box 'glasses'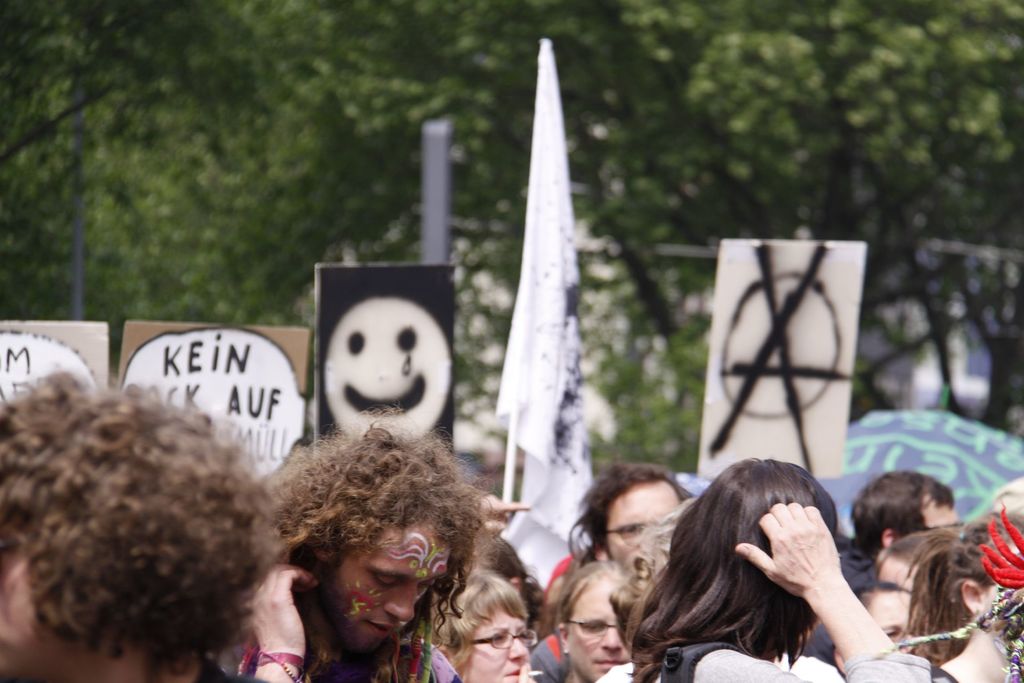
{"left": 473, "top": 628, "right": 535, "bottom": 650}
